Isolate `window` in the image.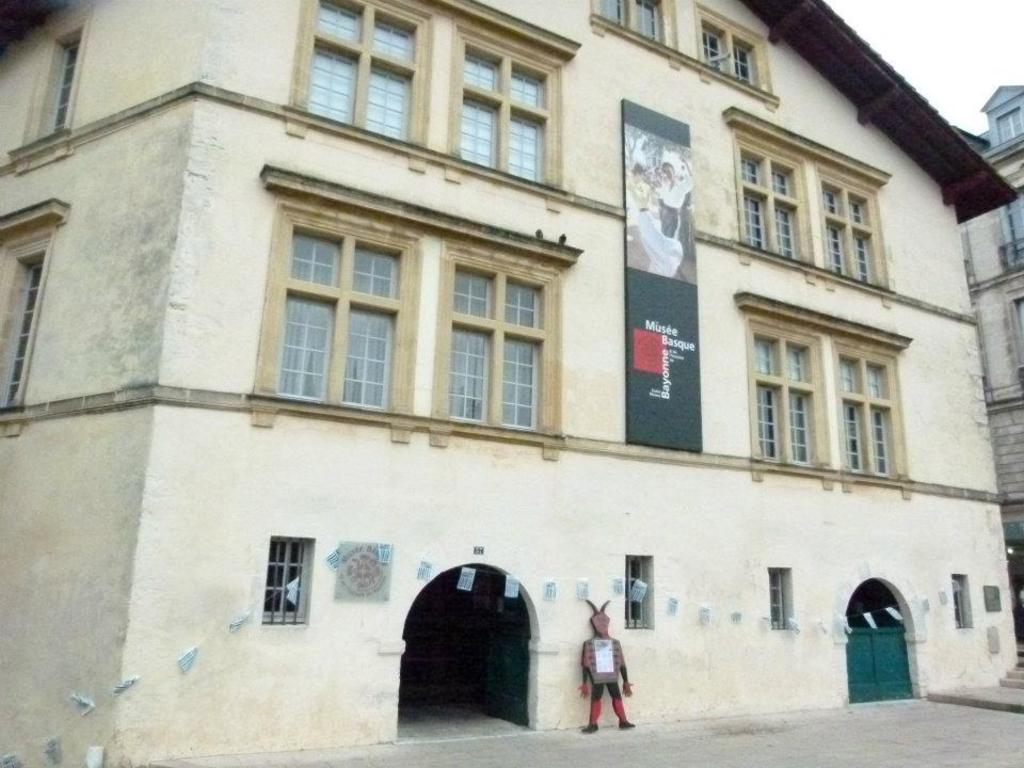
Isolated region: (left=627, top=554, right=653, bottom=630).
